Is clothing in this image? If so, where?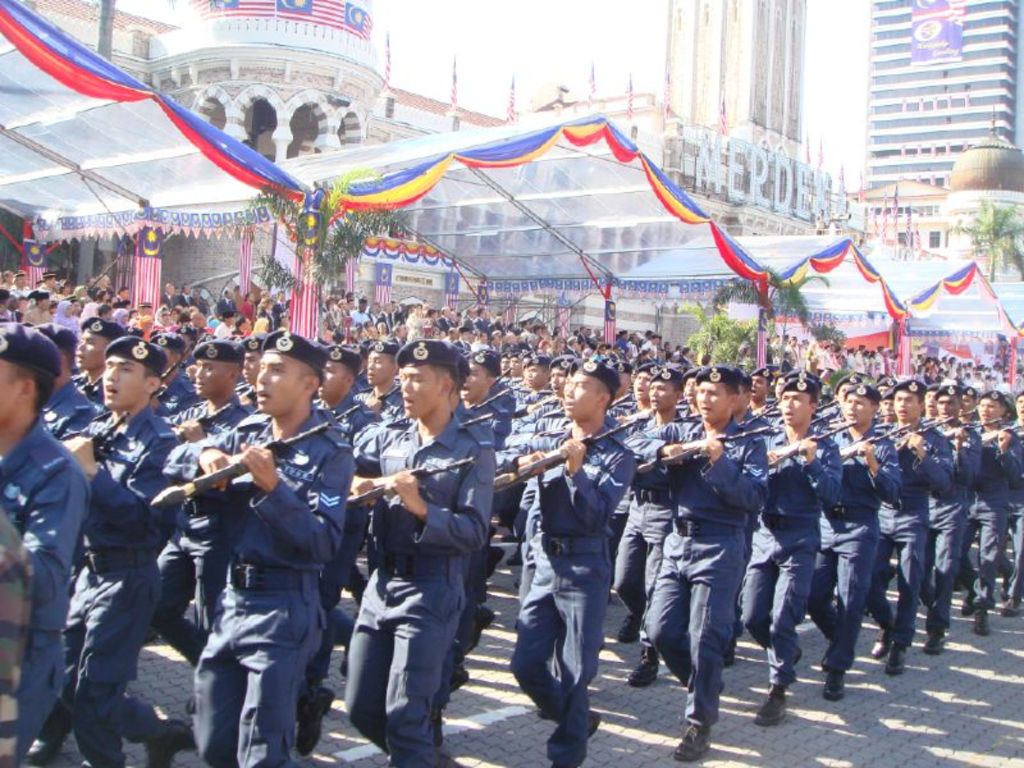
Yes, at rect(503, 416, 634, 765).
